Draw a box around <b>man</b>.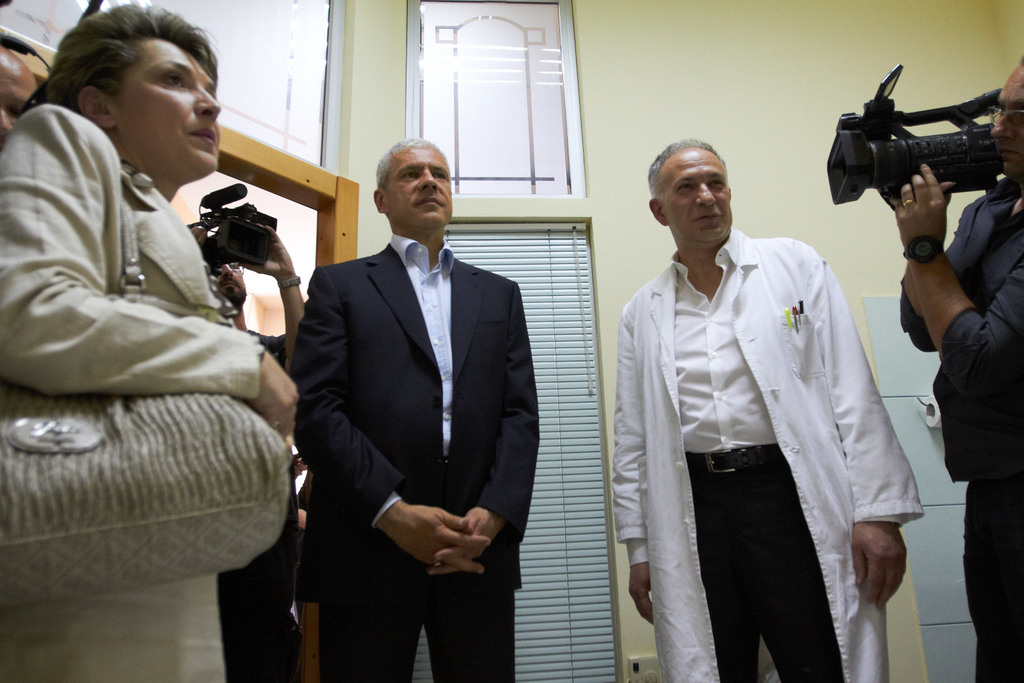
Rect(595, 95, 913, 682).
